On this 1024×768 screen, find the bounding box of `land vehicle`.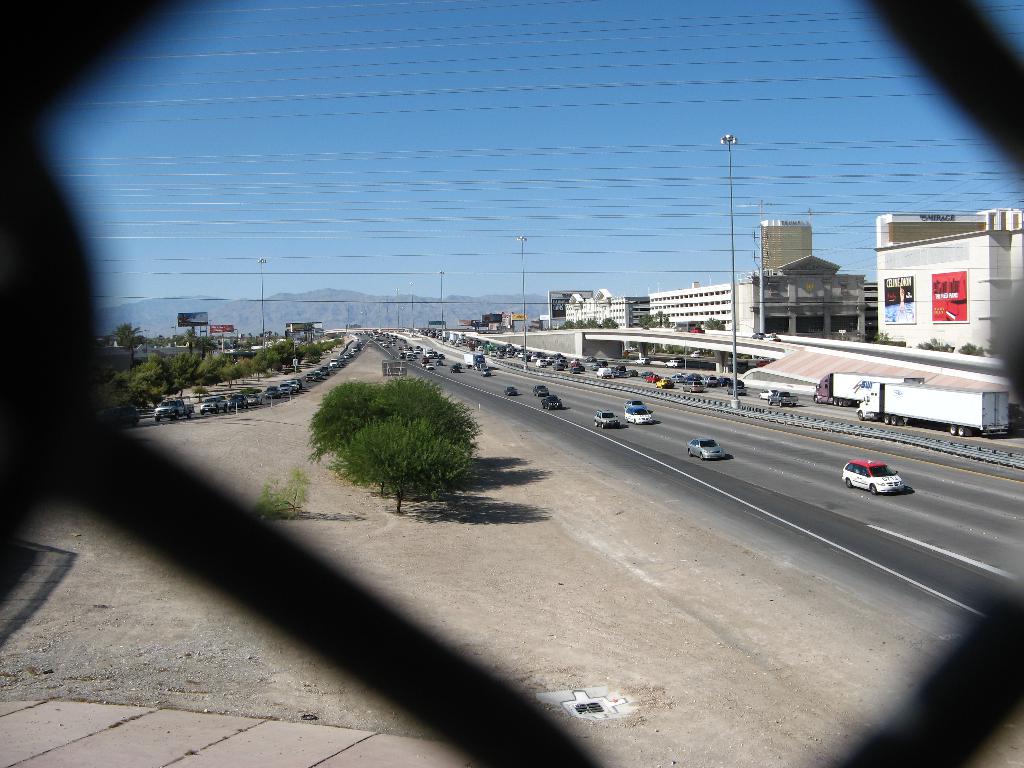
Bounding box: <box>842,456,902,488</box>.
